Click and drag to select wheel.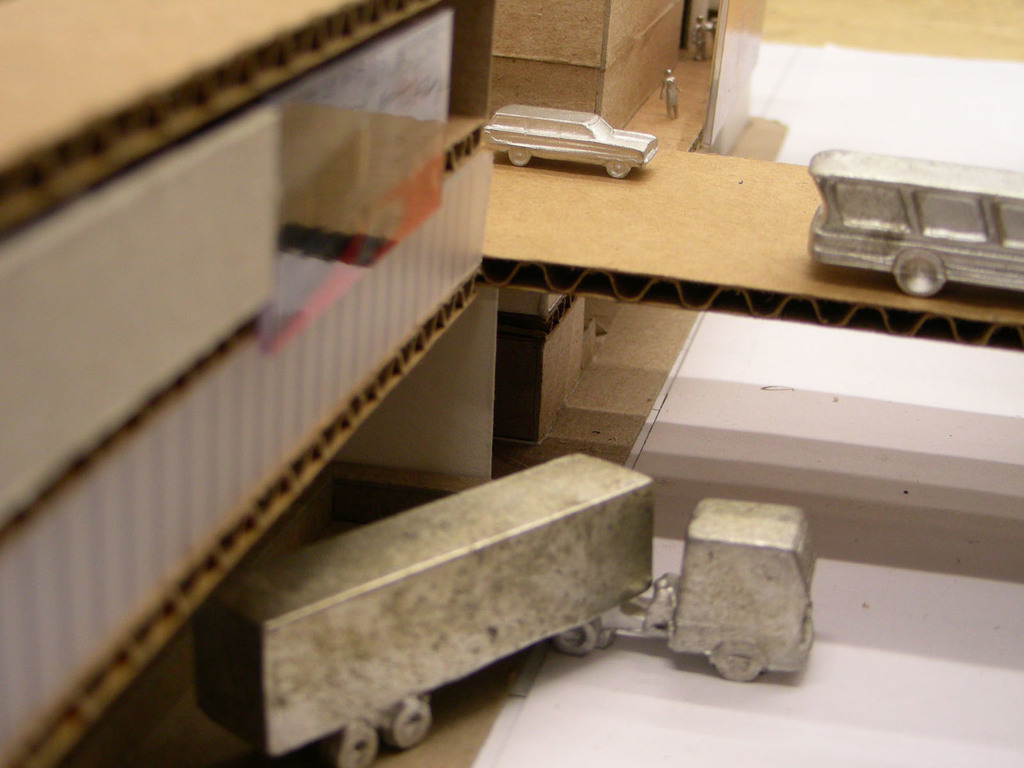
Selection: crop(698, 643, 769, 682).
